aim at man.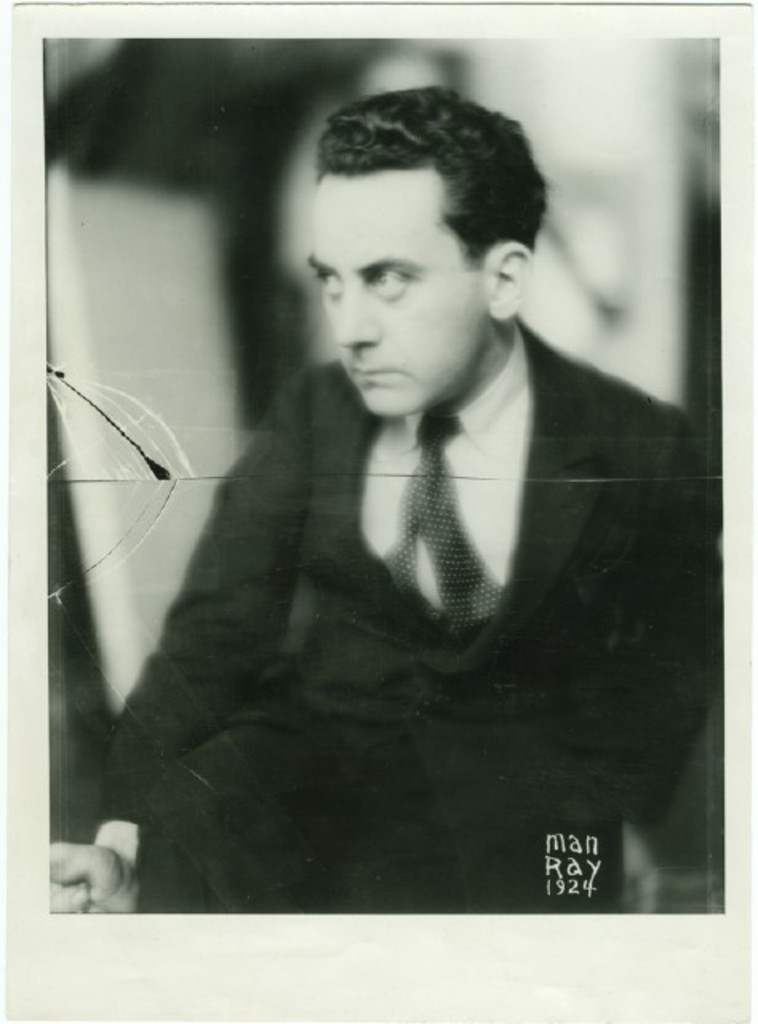
Aimed at region(53, 77, 726, 912).
